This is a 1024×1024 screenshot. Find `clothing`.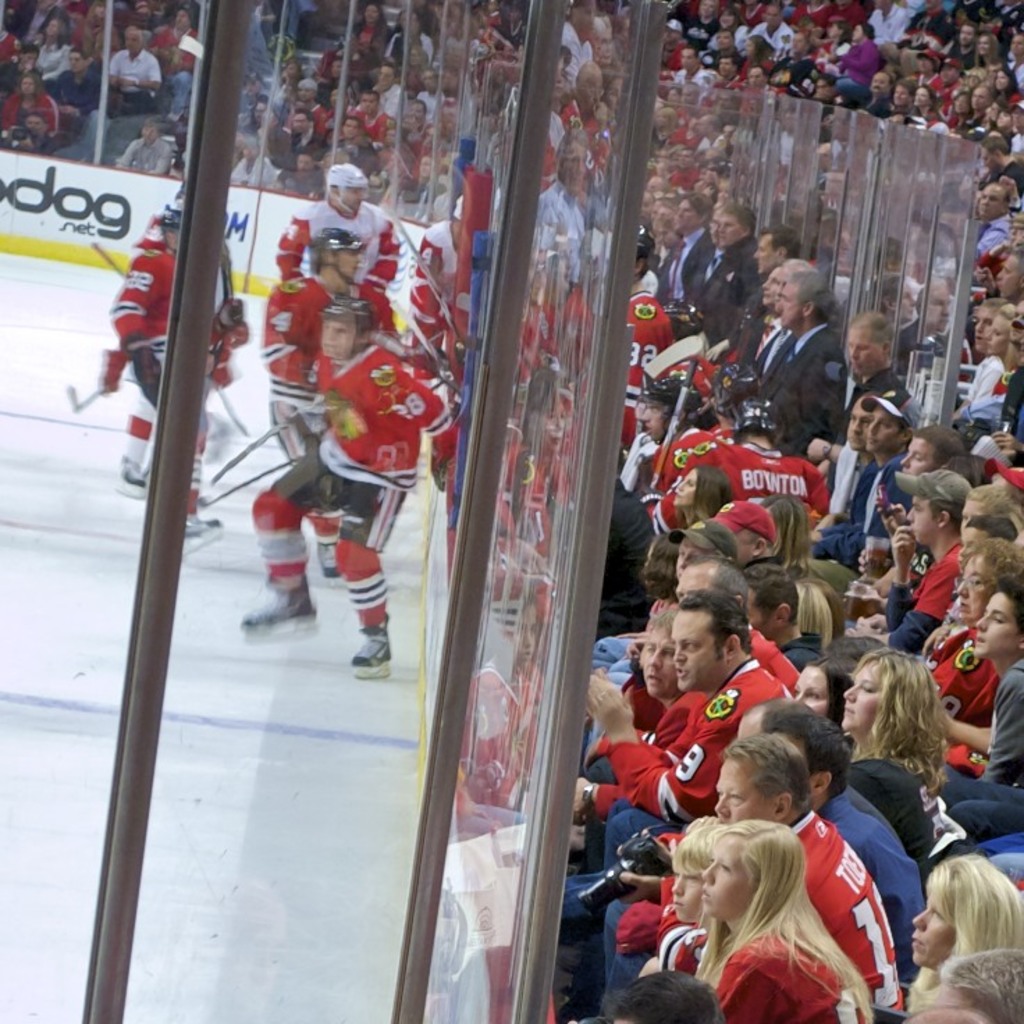
Bounding box: {"x1": 800, "y1": 808, "x2": 909, "y2": 1017}.
